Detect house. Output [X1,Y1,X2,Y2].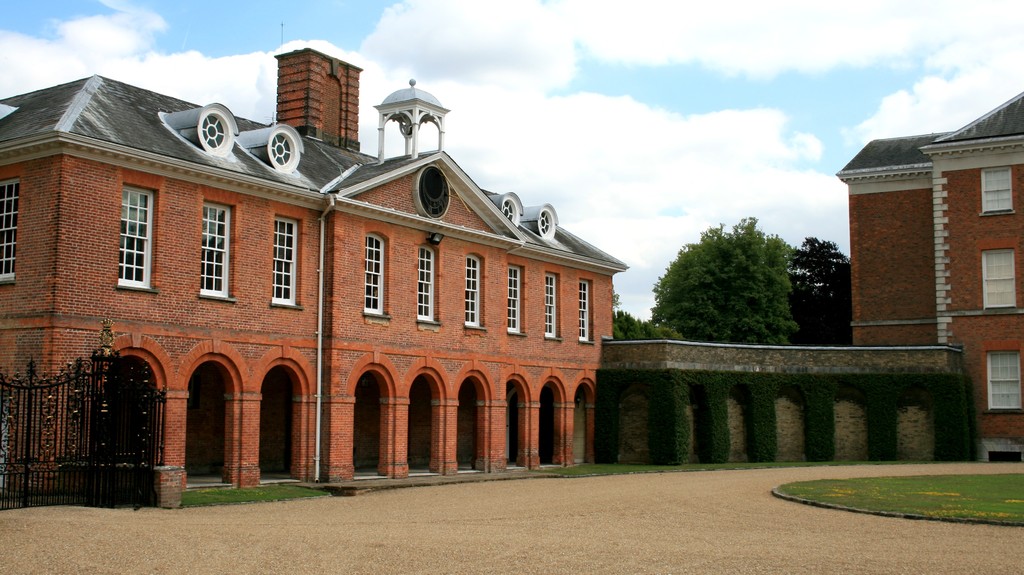
[0,38,631,494].
